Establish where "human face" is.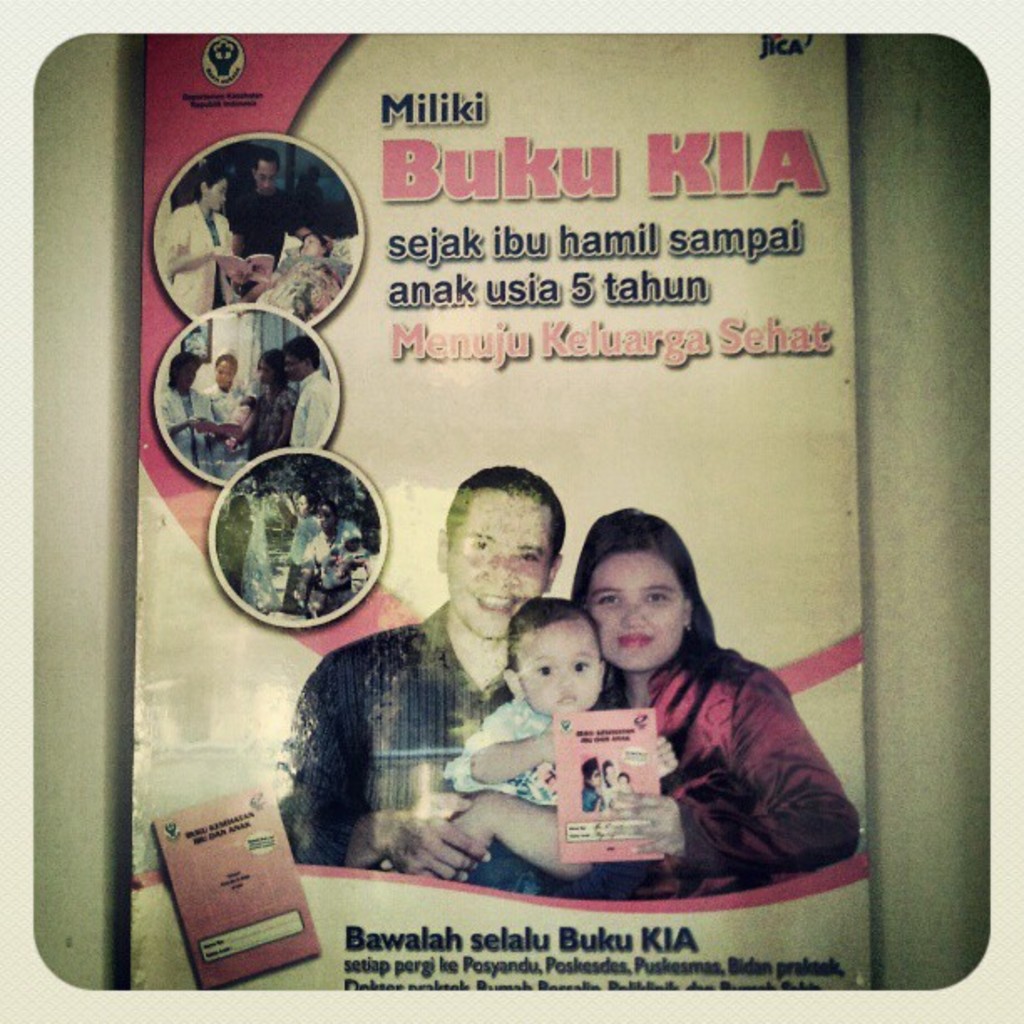
Established at Rect(591, 554, 683, 669).
